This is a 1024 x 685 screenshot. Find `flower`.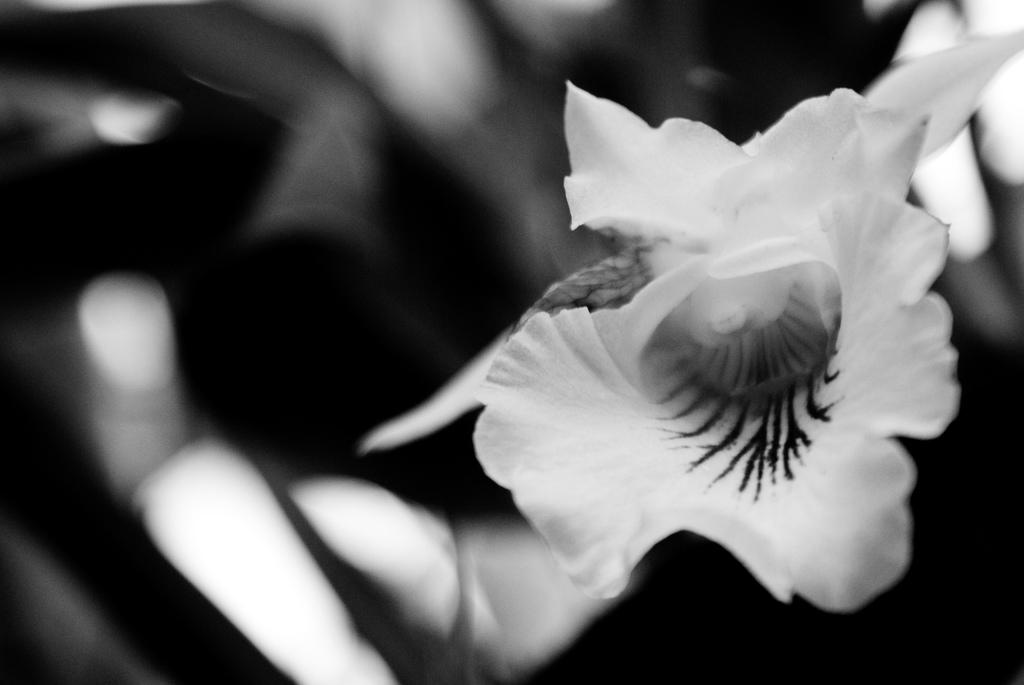
Bounding box: (474, 19, 1023, 616).
